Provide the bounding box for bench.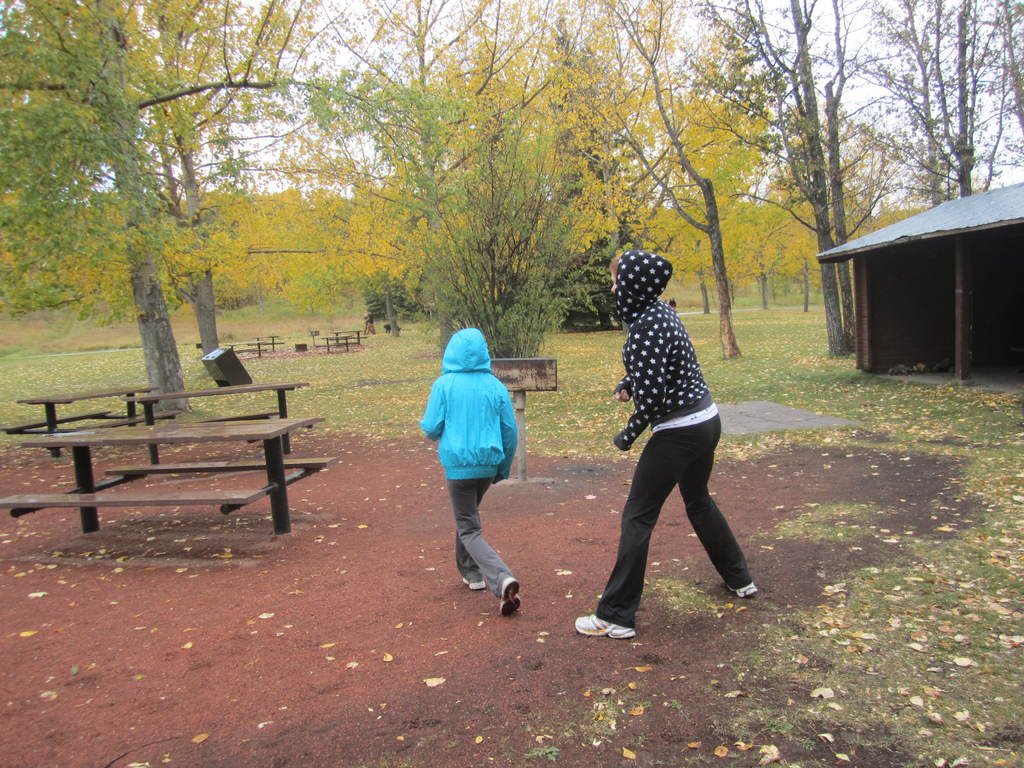
<bbox>229, 342, 269, 356</bbox>.
